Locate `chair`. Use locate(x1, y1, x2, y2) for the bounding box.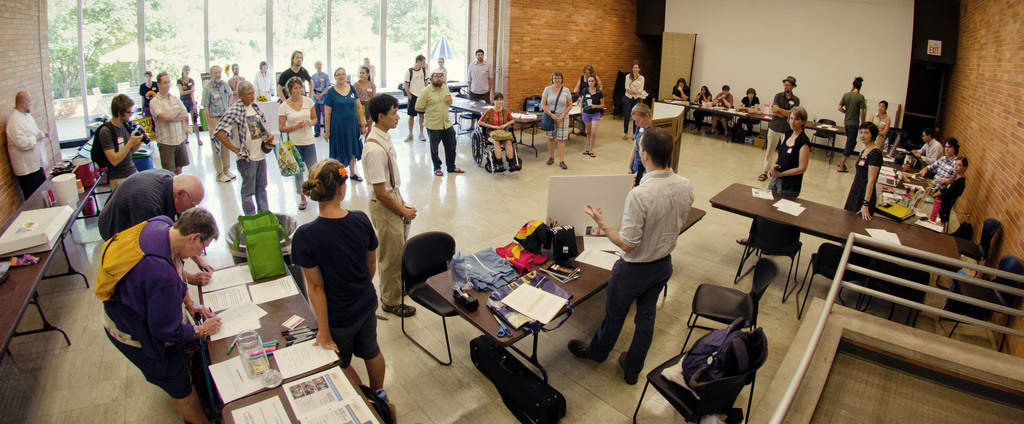
locate(810, 117, 838, 159).
